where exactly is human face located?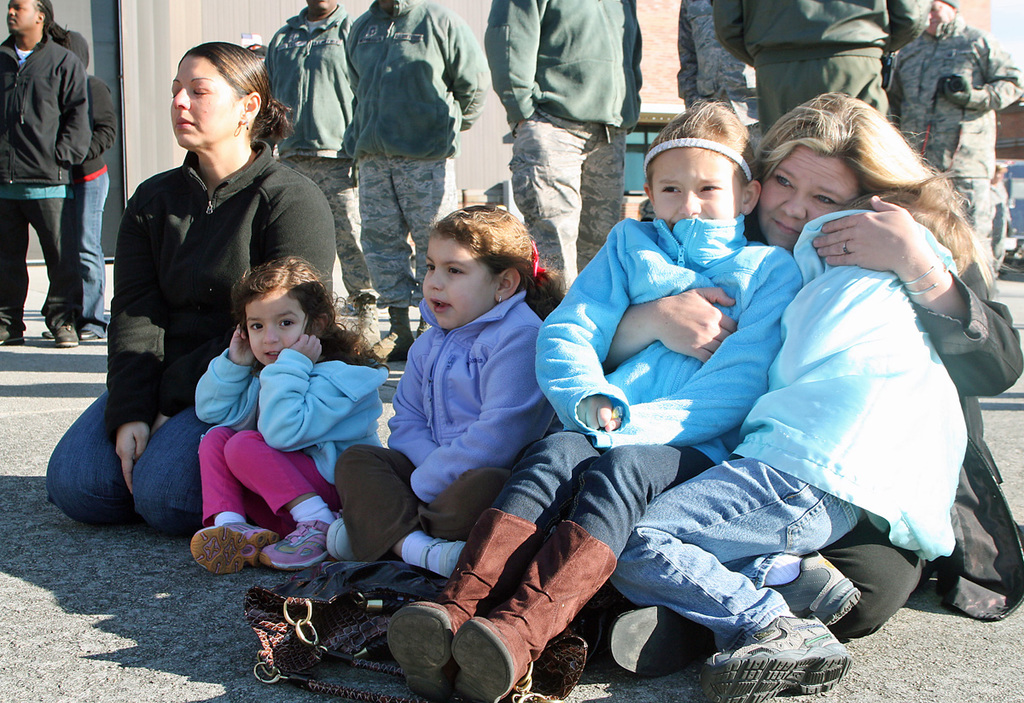
Its bounding box is bbox=[425, 239, 492, 322].
